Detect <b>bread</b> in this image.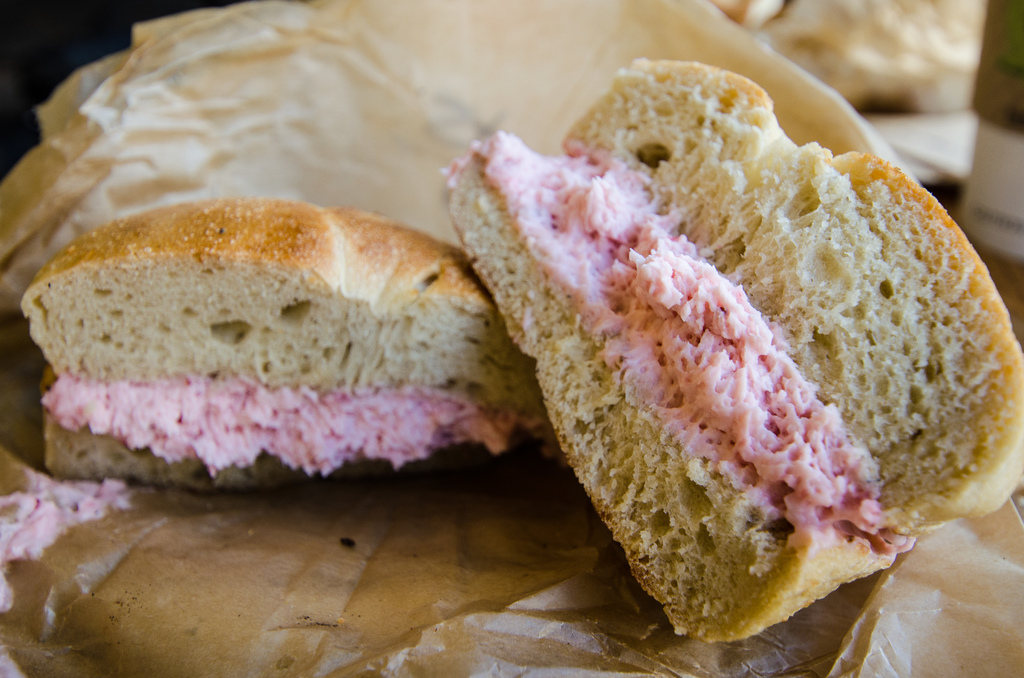
Detection: [441, 148, 900, 642].
